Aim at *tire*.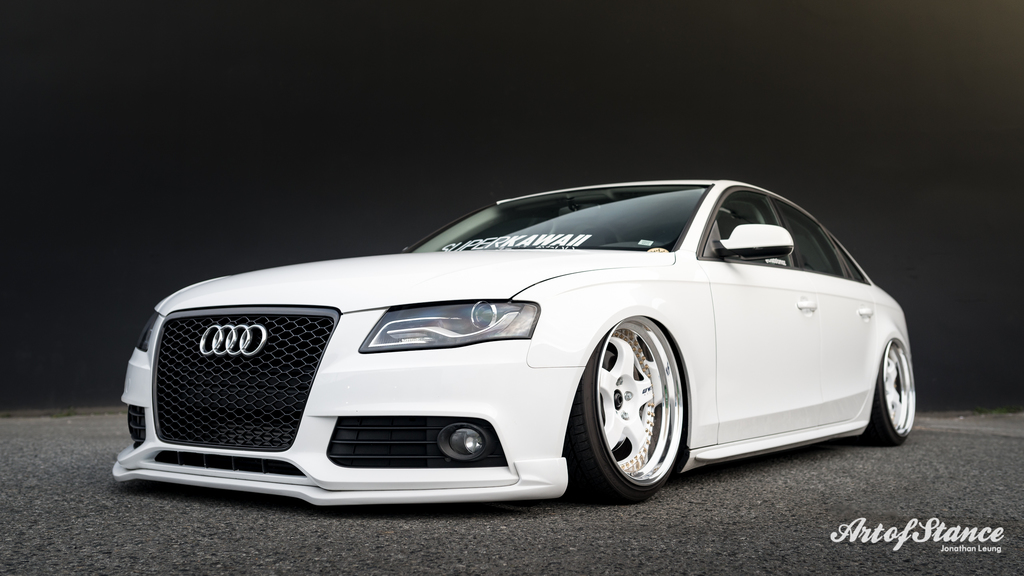
Aimed at 582/314/690/500.
